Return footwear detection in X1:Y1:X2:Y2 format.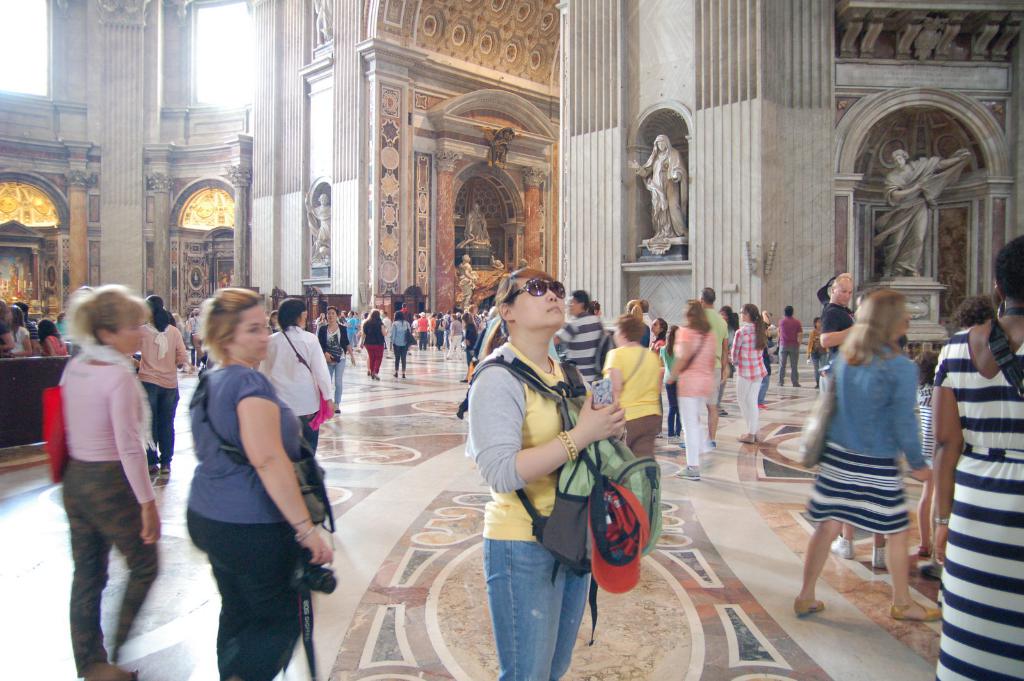
459:378:468:383.
